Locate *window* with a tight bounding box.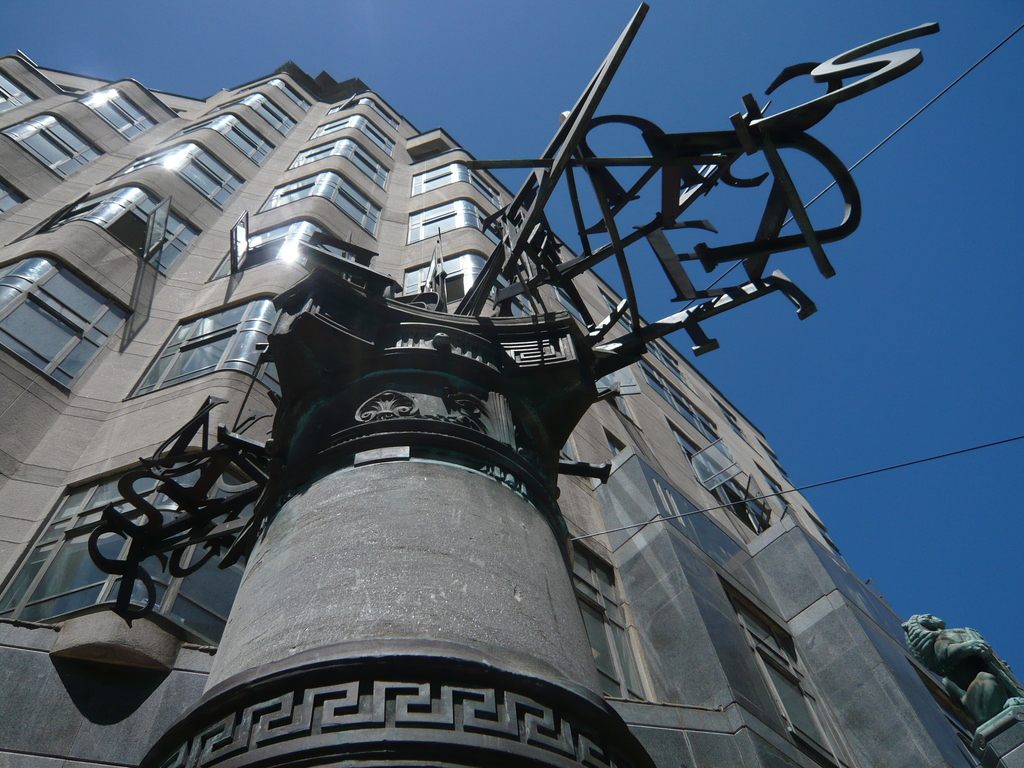
l=254, t=178, r=393, b=240.
